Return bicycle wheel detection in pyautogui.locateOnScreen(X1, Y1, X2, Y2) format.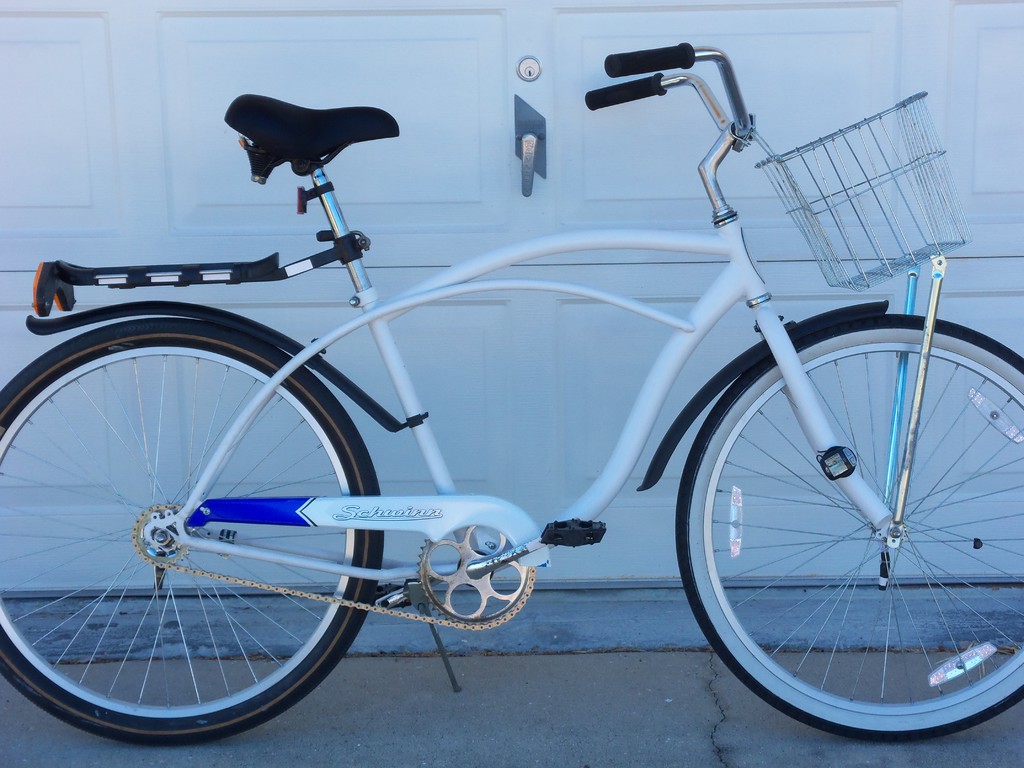
pyautogui.locateOnScreen(19, 319, 360, 746).
